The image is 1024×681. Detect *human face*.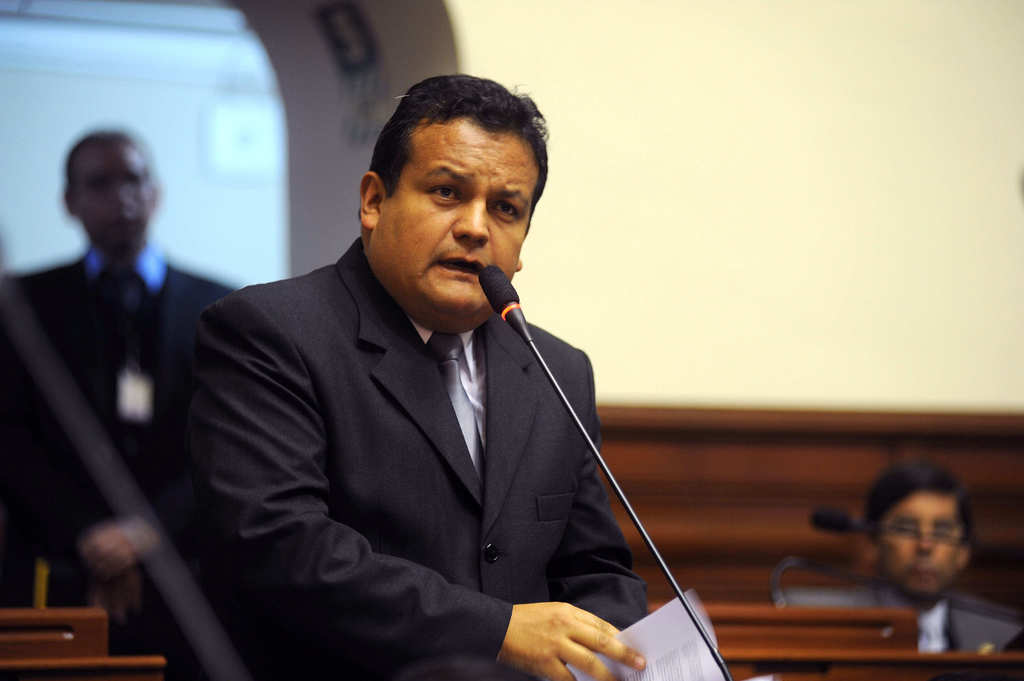
Detection: (x1=70, y1=141, x2=150, y2=248).
